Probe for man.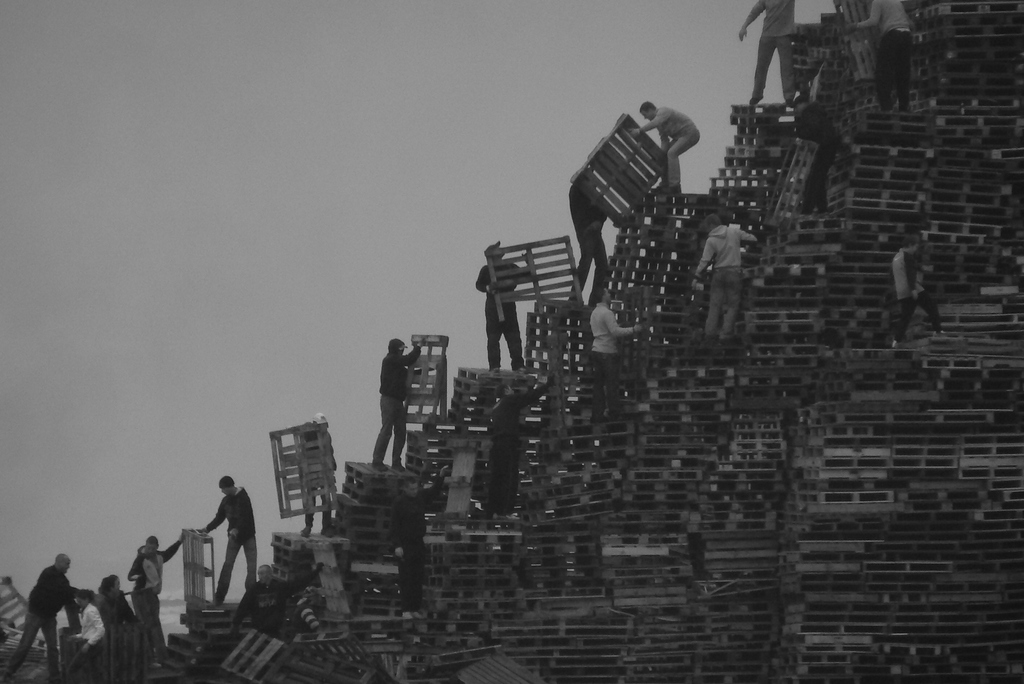
Probe result: {"left": 0, "top": 550, "right": 80, "bottom": 683}.
